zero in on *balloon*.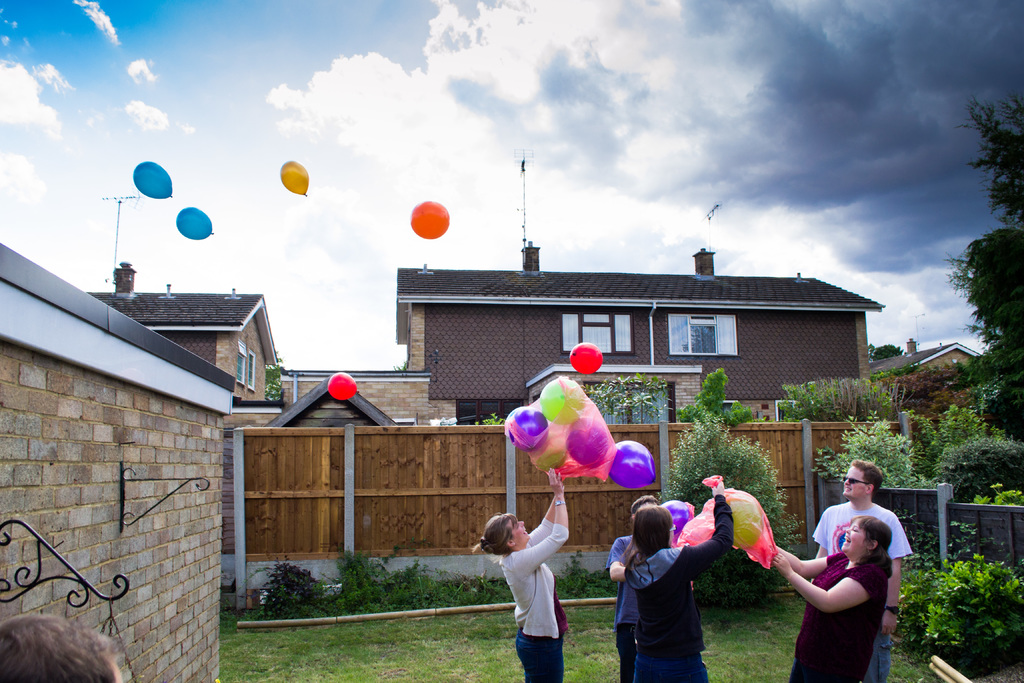
Zeroed in: box(535, 451, 566, 470).
